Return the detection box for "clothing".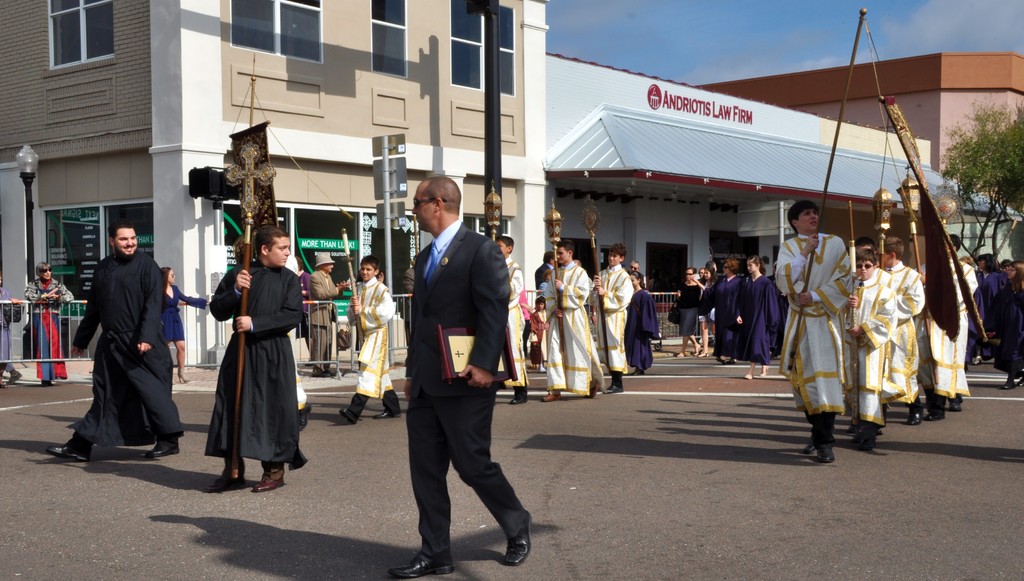
bbox=(200, 258, 305, 459).
